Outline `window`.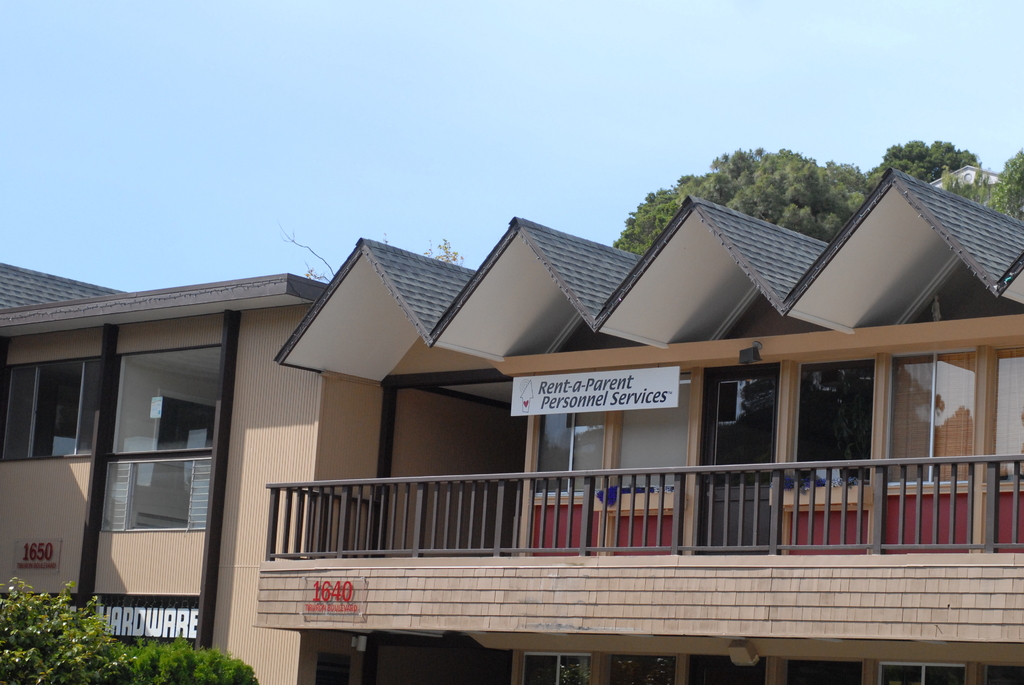
Outline: bbox=(689, 657, 767, 684).
